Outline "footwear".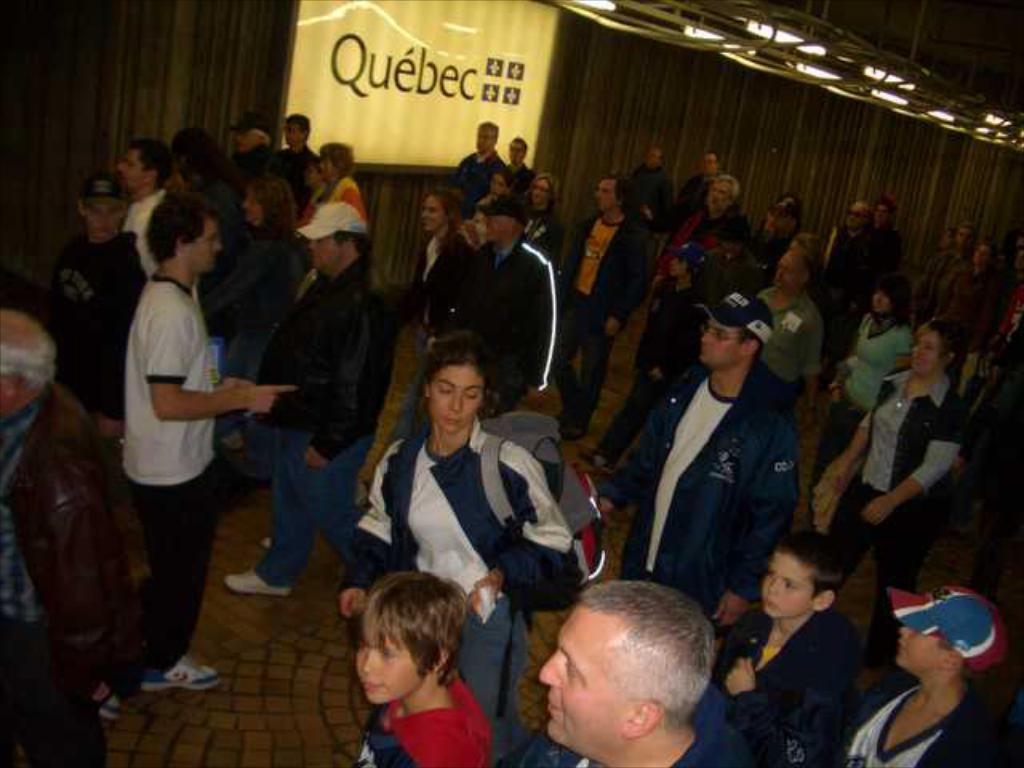
Outline: pyautogui.locateOnScreen(557, 408, 576, 422).
